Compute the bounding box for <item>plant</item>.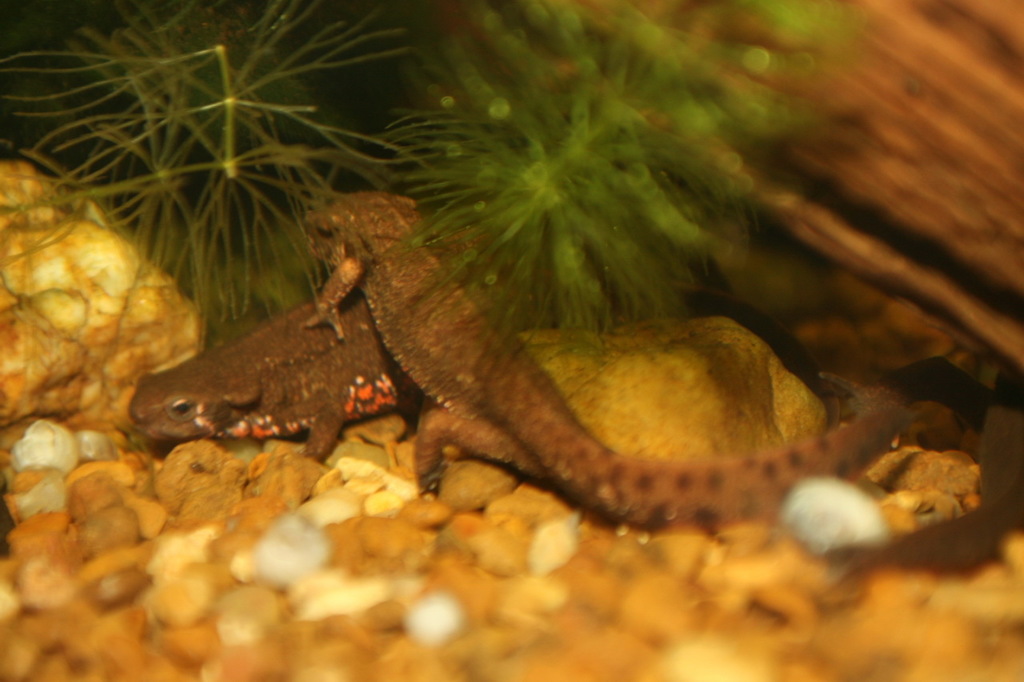
<box>29,14,978,542</box>.
